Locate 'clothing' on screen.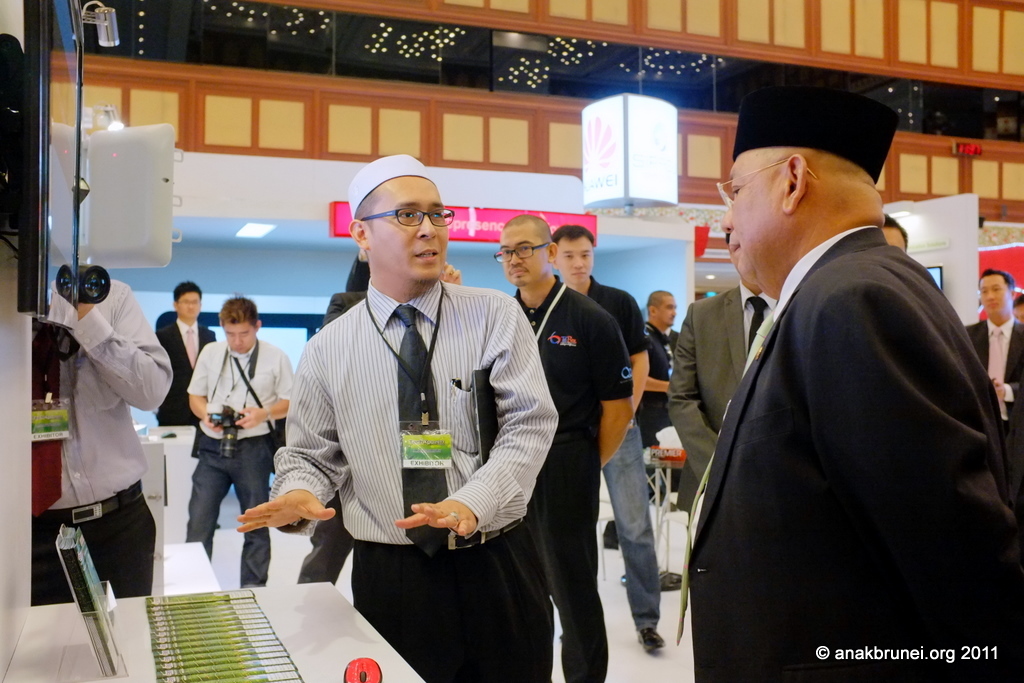
On screen at <bbox>666, 287, 774, 510</bbox>.
